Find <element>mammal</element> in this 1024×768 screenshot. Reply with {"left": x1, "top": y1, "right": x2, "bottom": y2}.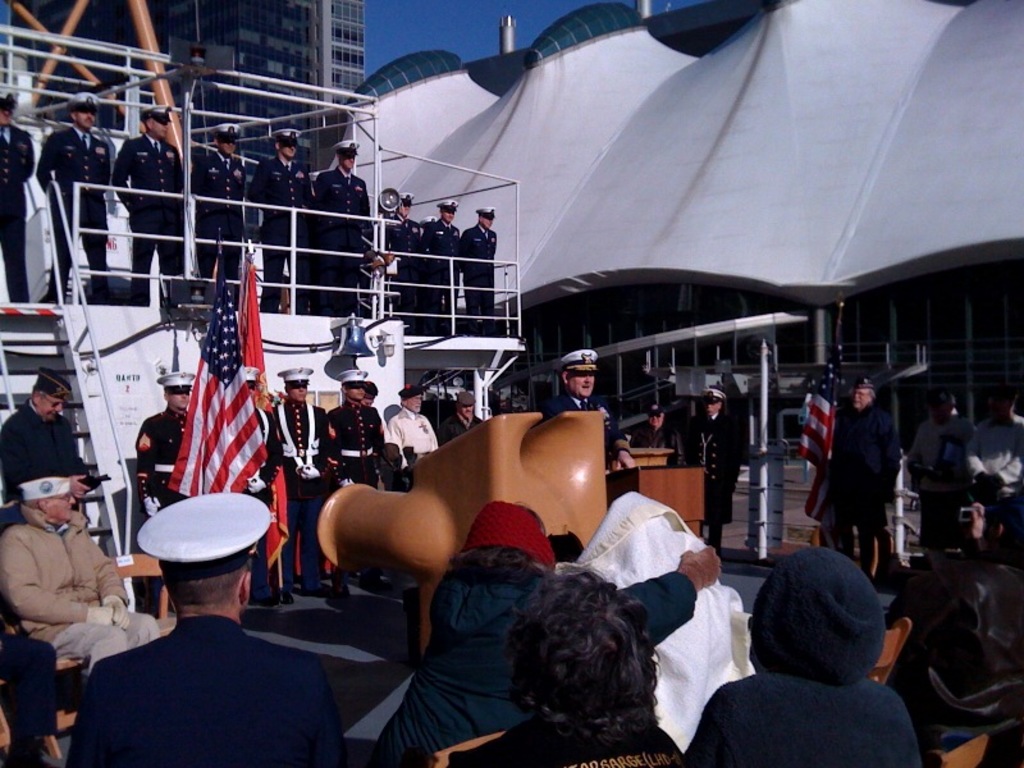
{"left": 31, "top": 88, "right": 113, "bottom": 302}.
